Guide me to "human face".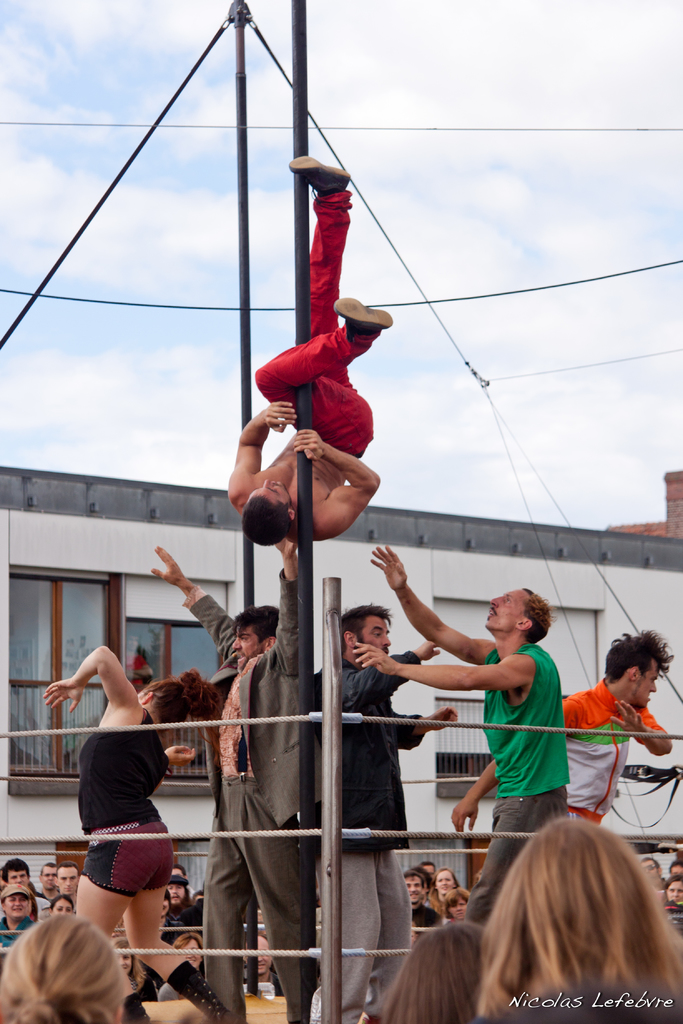
Guidance: bbox=(450, 900, 468, 920).
